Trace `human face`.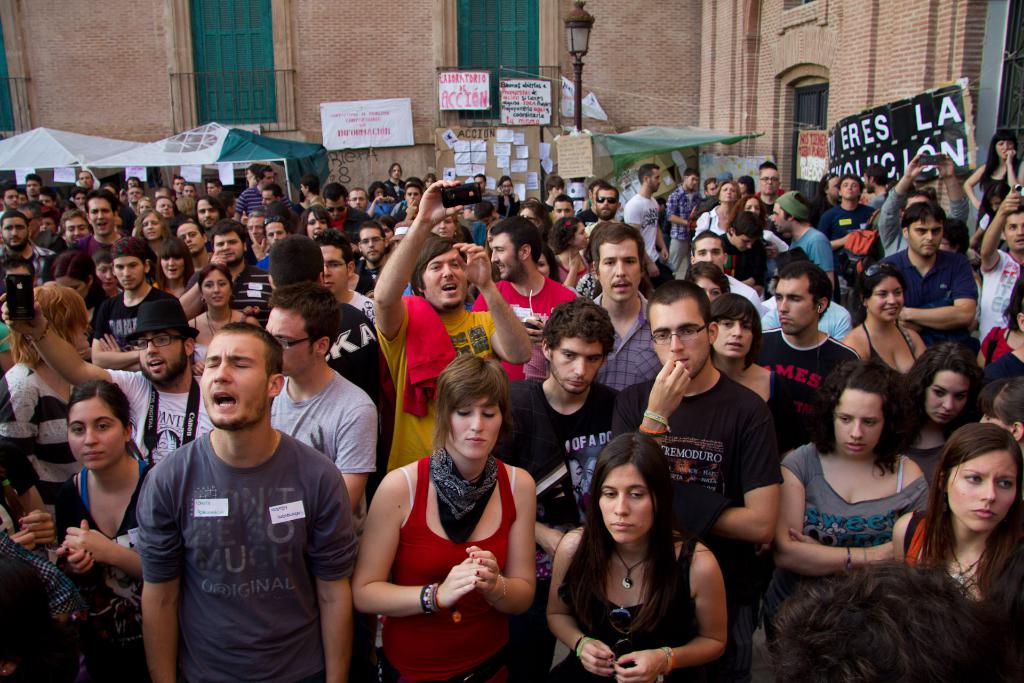
Traced to box(158, 247, 184, 280).
